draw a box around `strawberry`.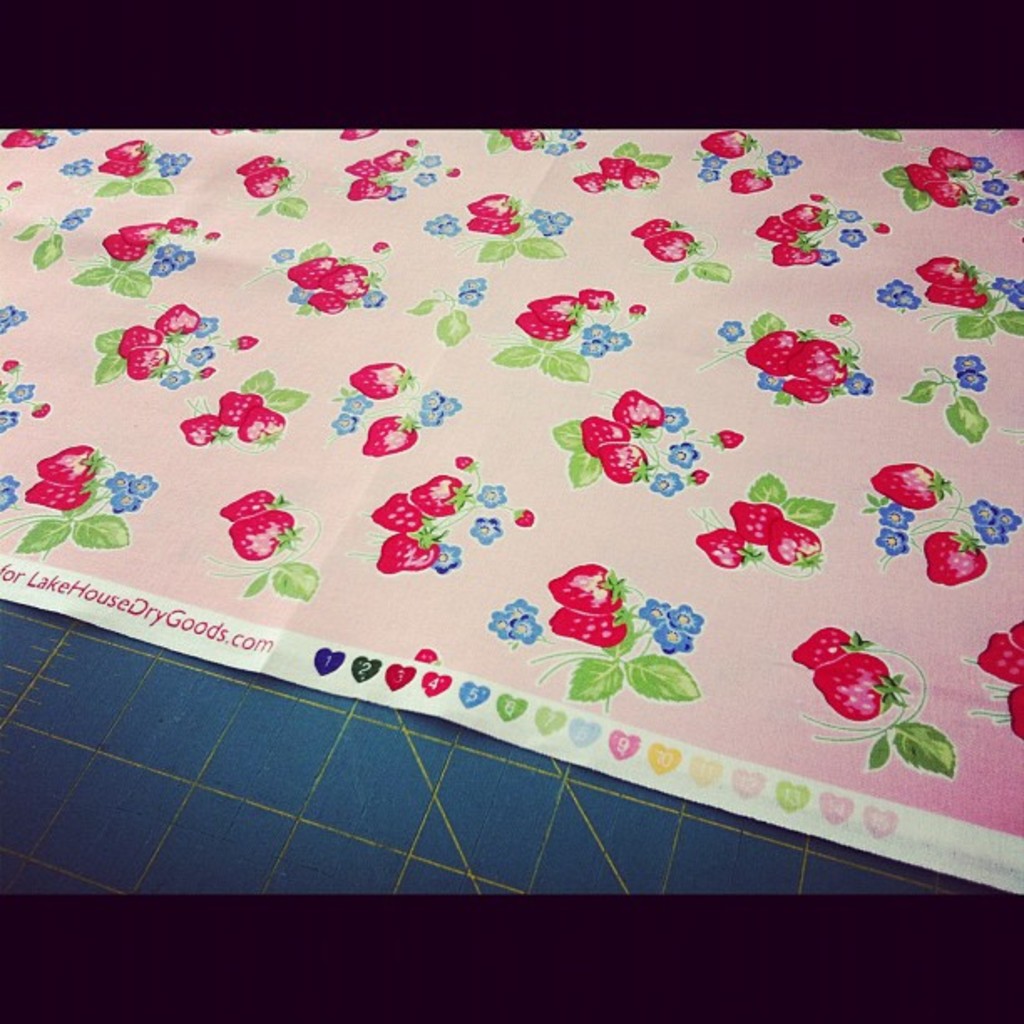
<box>914,256,979,286</box>.
